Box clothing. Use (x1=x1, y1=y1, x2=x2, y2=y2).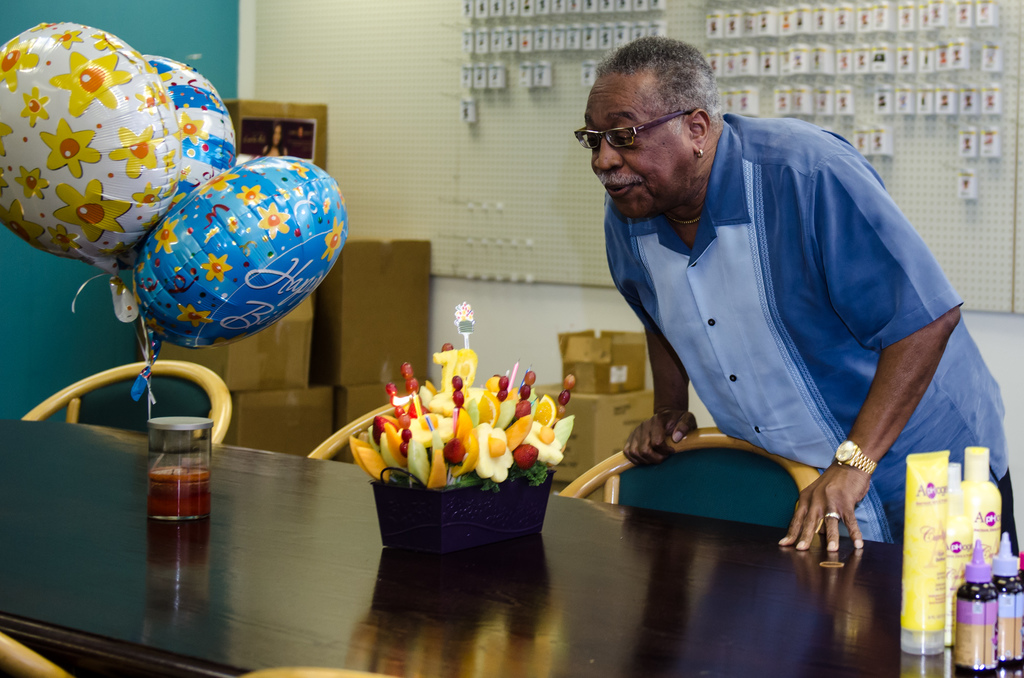
(x1=589, y1=96, x2=965, y2=537).
